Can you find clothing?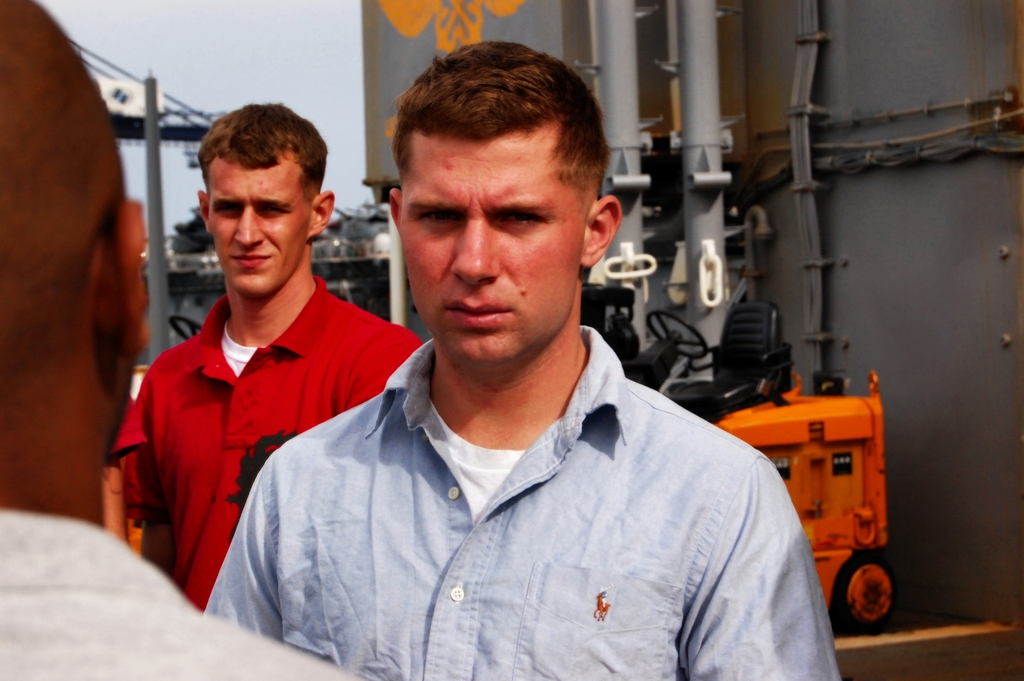
Yes, bounding box: box=[125, 275, 424, 612].
